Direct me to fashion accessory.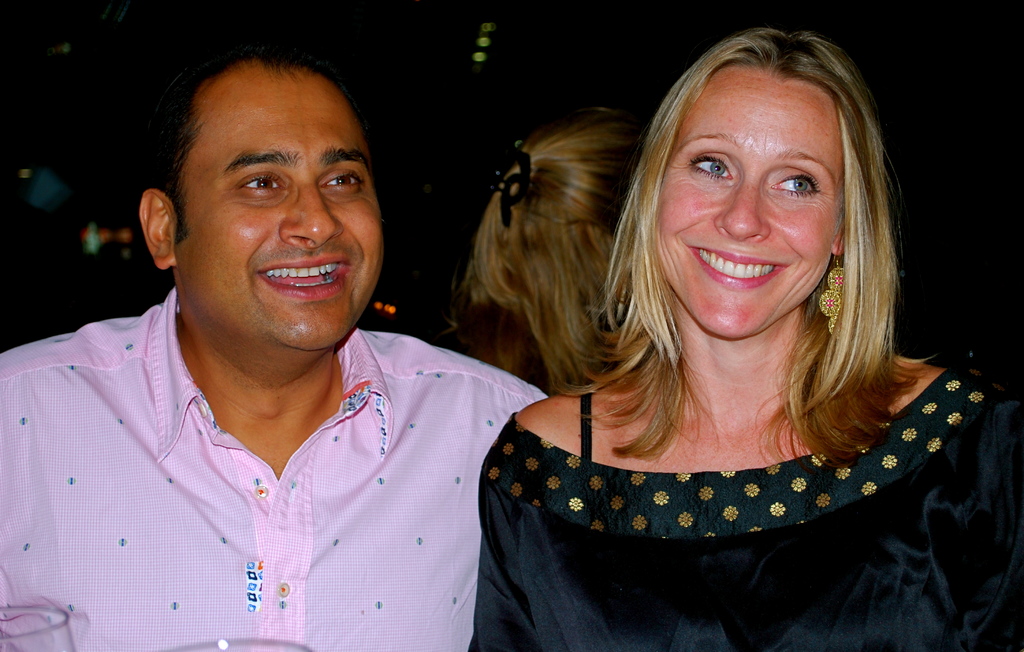
Direction: [616, 279, 632, 320].
